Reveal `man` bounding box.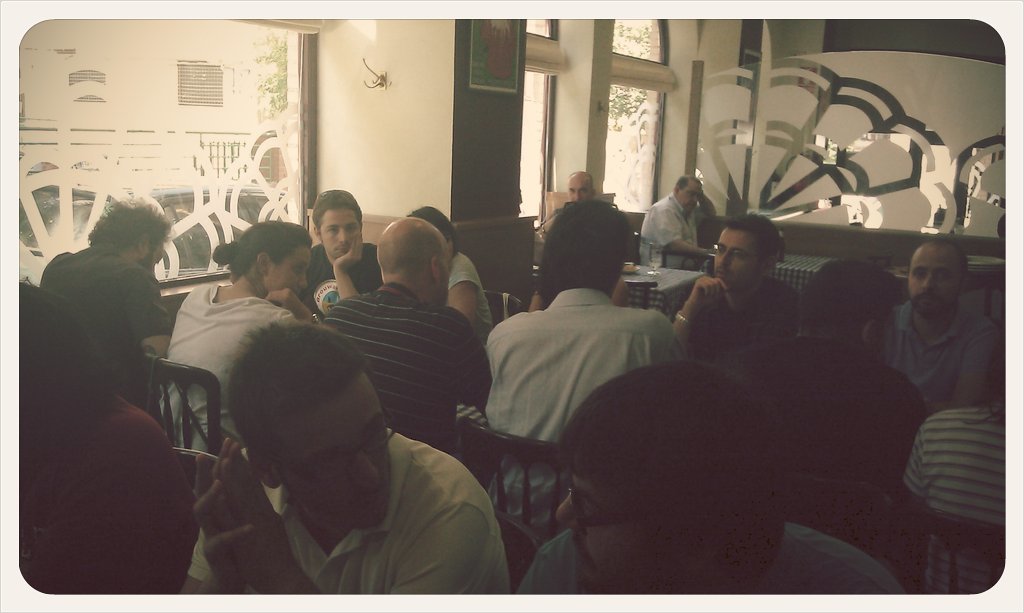
Revealed: [x1=481, y1=196, x2=679, y2=442].
